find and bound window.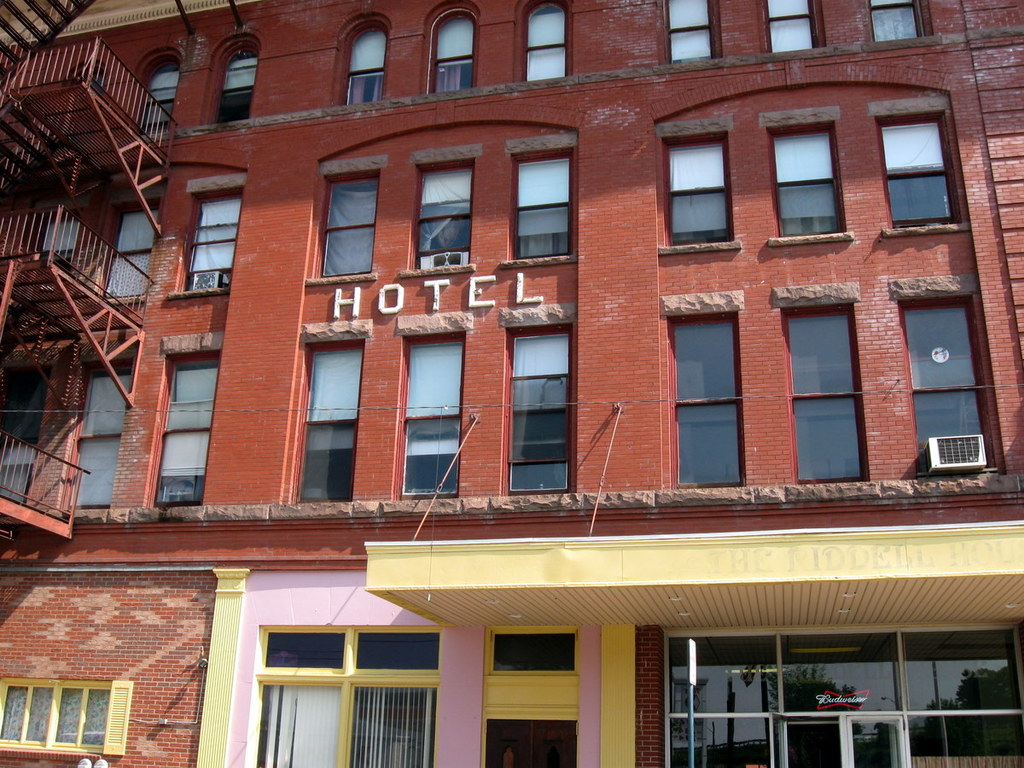
Bound: bbox(181, 192, 242, 290).
